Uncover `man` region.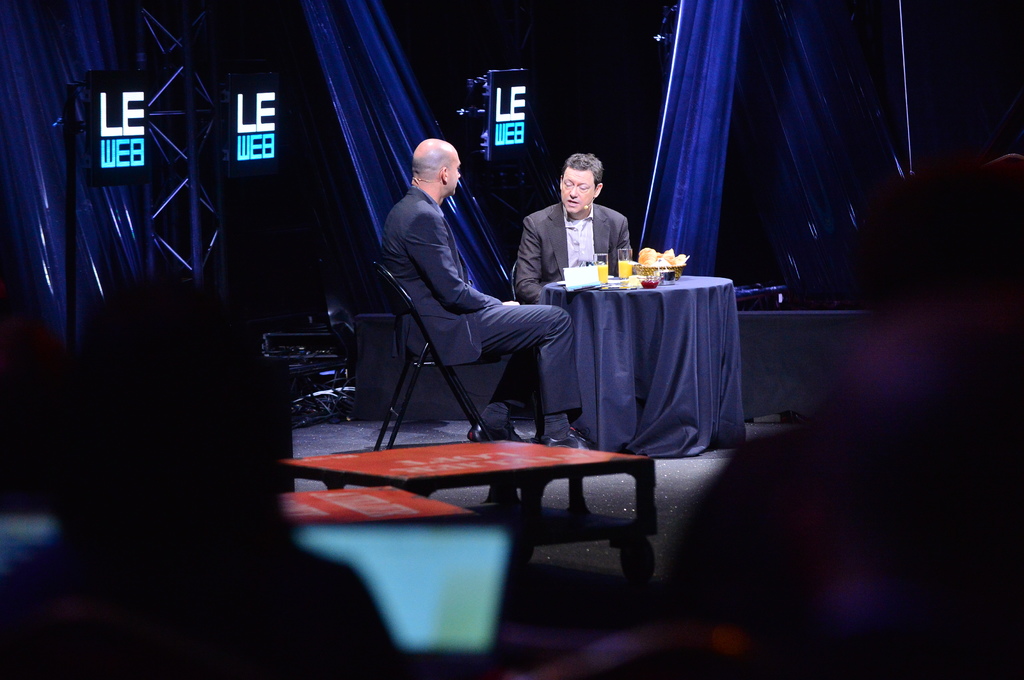
Uncovered: [516, 154, 640, 301].
